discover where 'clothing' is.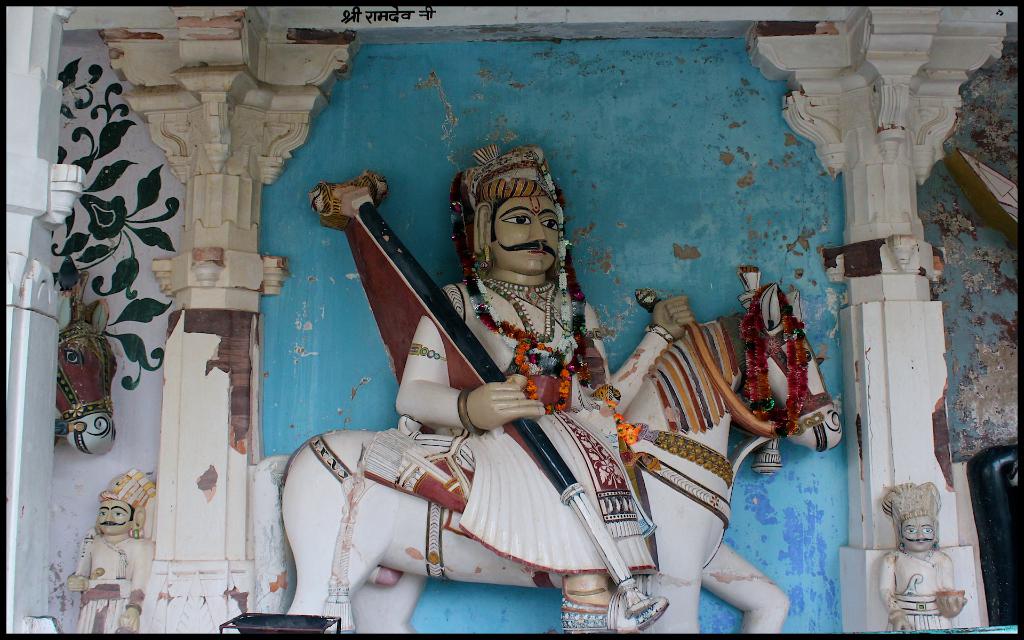
Discovered at [444,277,657,575].
